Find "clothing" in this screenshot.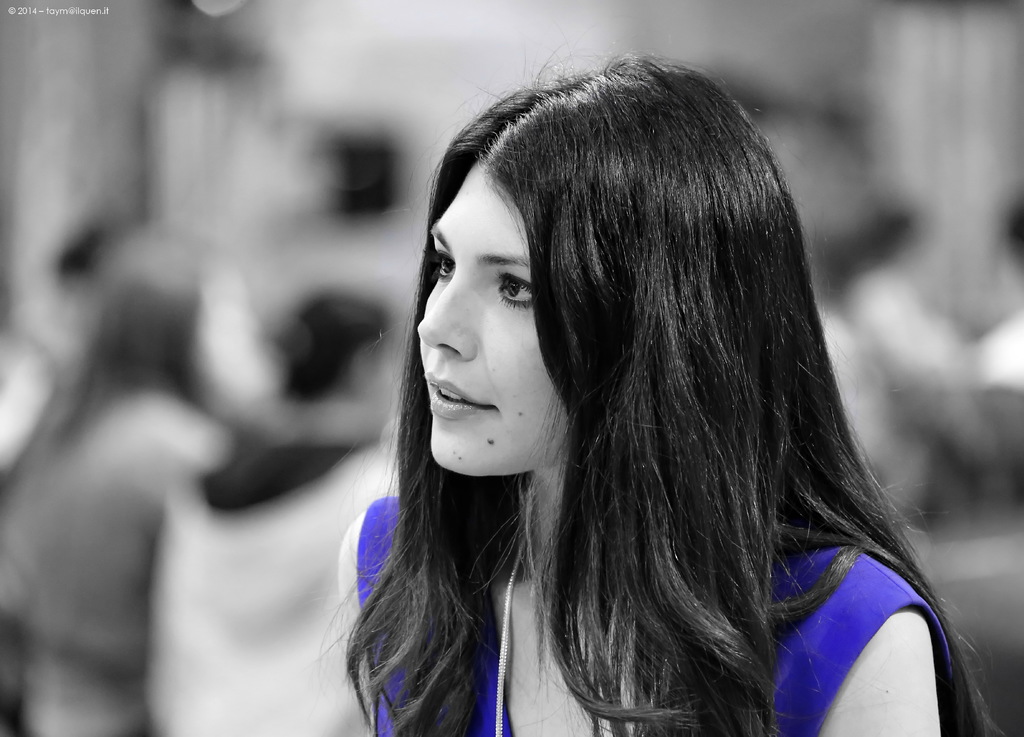
The bounding box for "clothing" is (354,496,947,736).
